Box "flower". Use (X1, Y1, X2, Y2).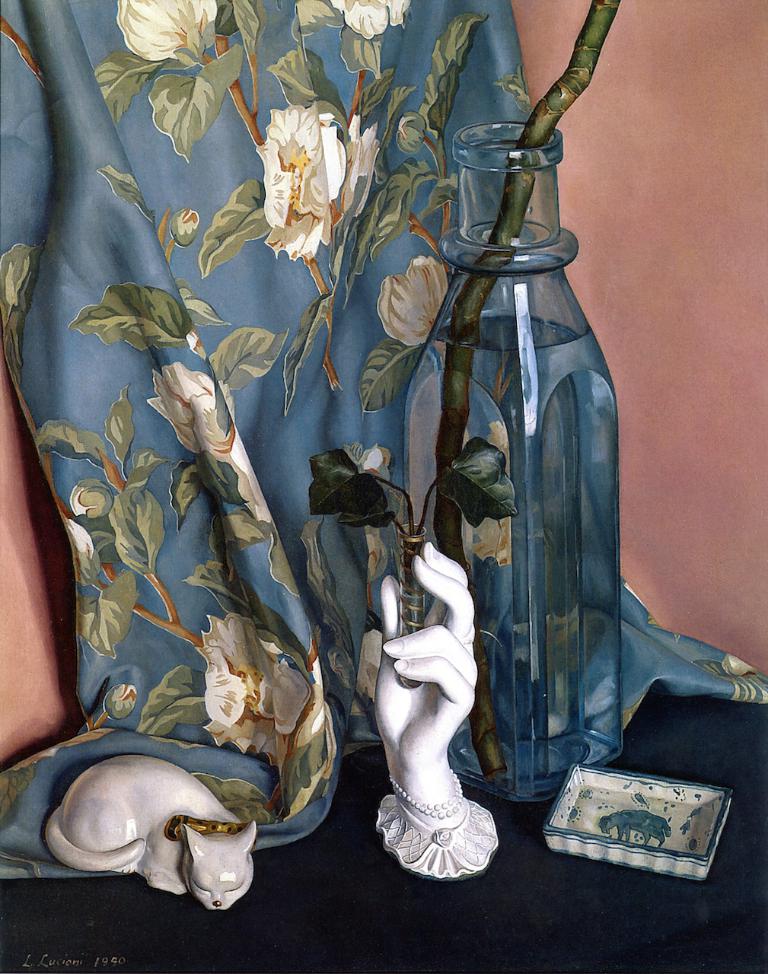
(144, 361, 212, 460).
